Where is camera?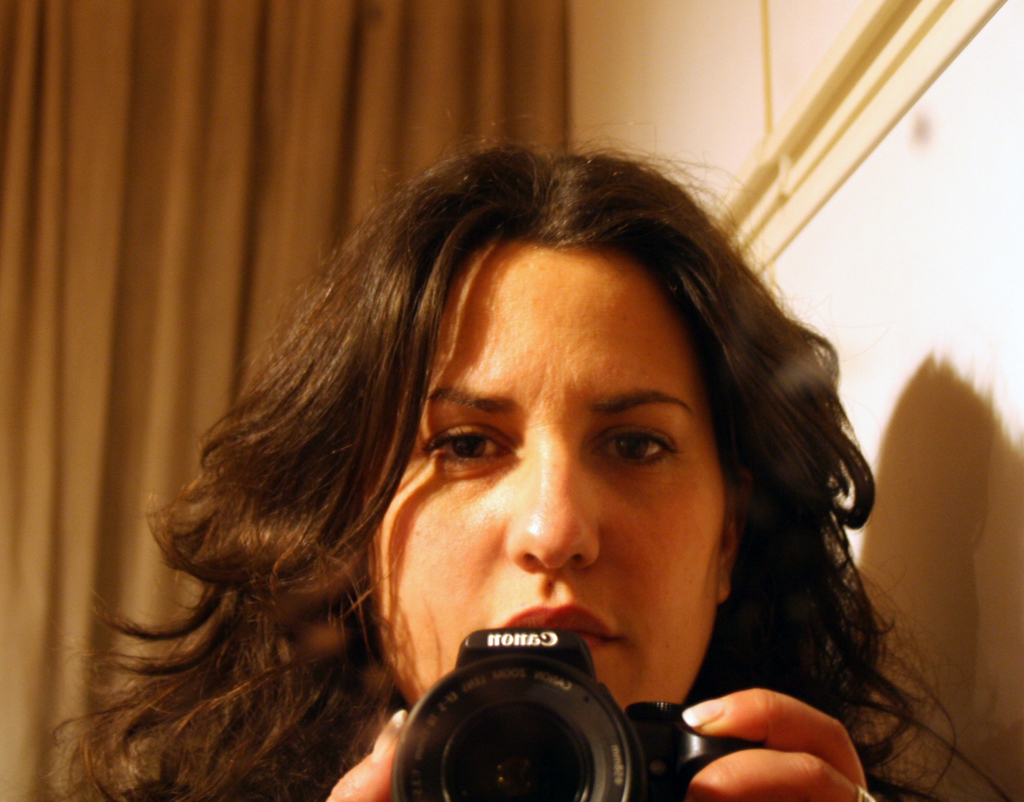
BBox(357, 640, 669, 789).
